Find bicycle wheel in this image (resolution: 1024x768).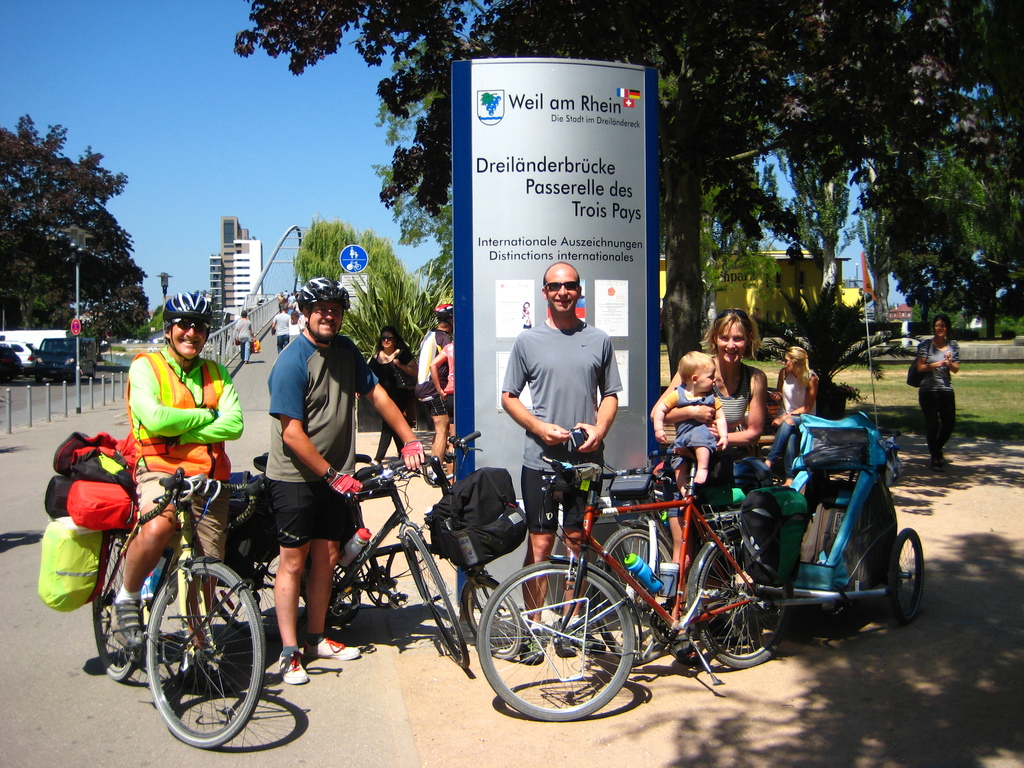
box=[589, 524, 682, 668].
